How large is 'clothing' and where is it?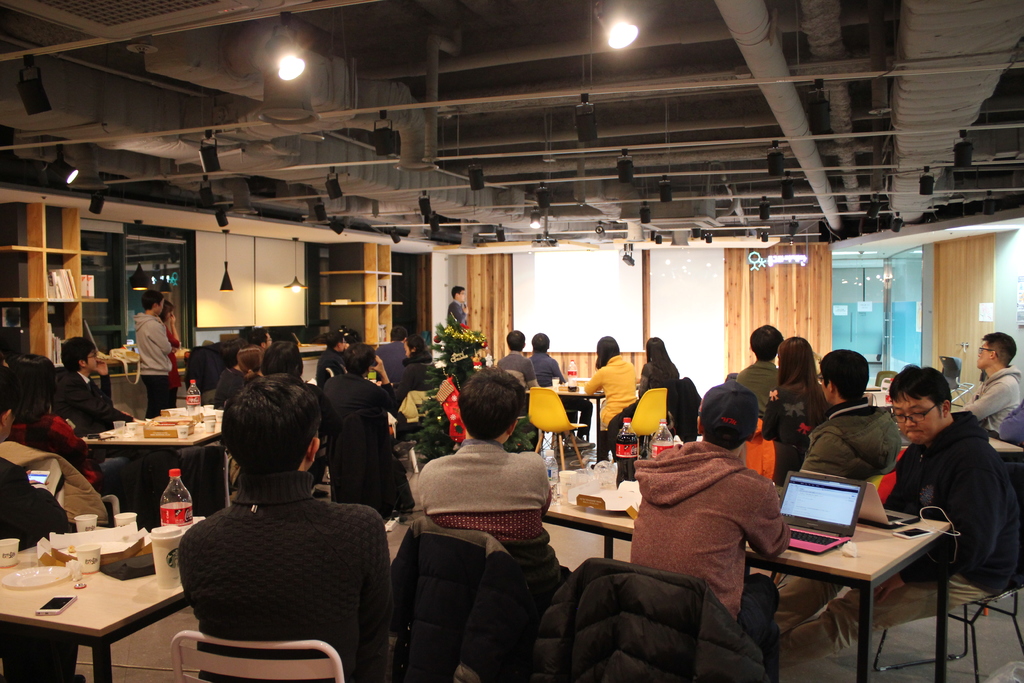
Bounding box: select_region(409, 411, 548, 536).
